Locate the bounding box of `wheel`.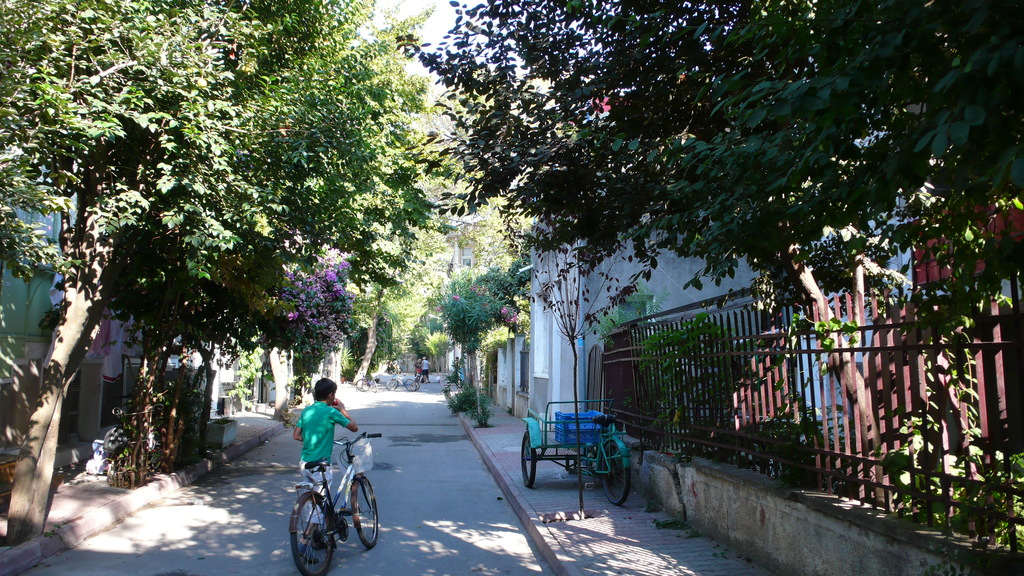
Bounding box: pyautogui.locateOnScreen(601, 442, 631, 506).
